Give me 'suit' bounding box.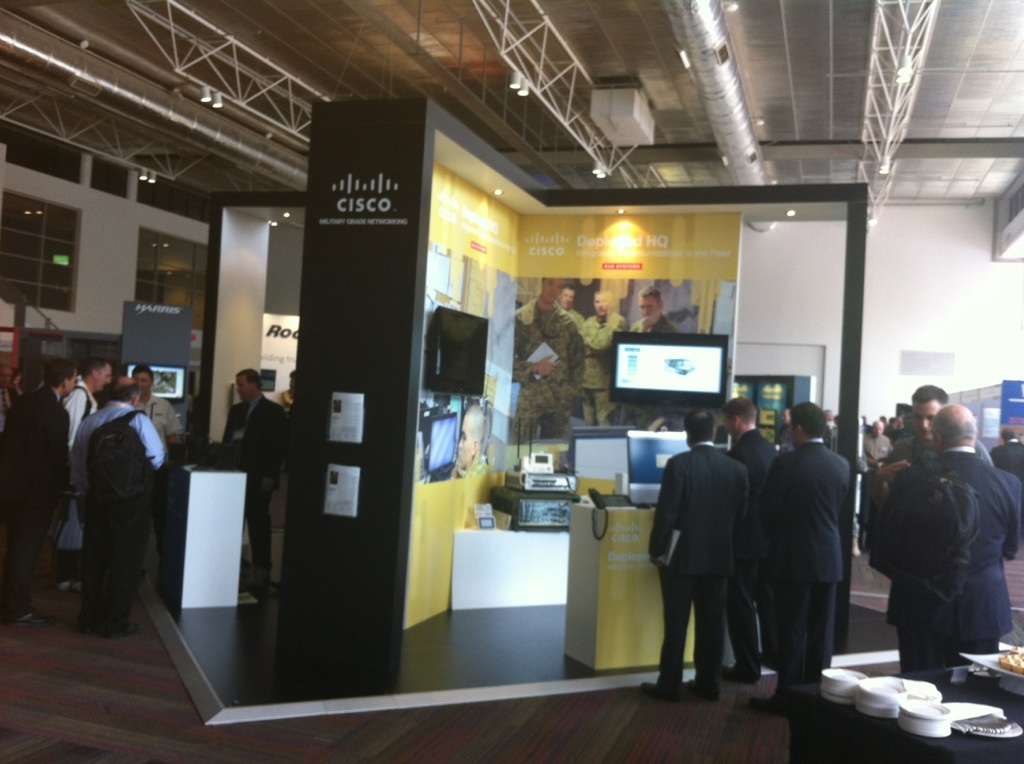
bbox=(749, 435, 869, 696).
